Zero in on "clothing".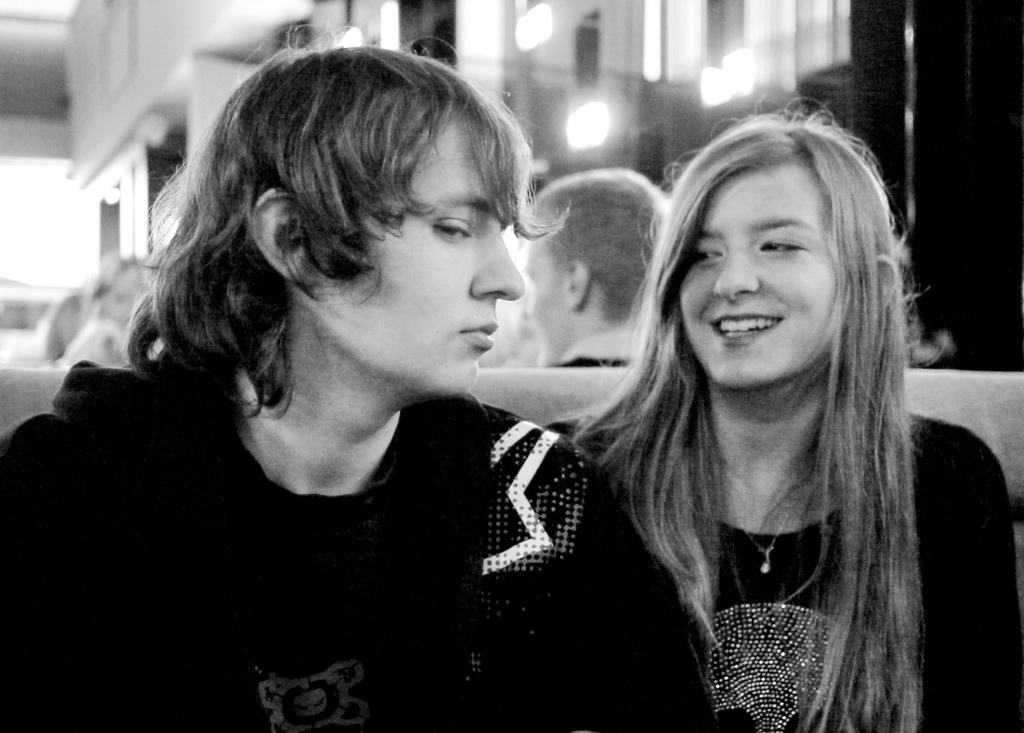
Zeroed in: Rect(554, 258, 975, 722).
